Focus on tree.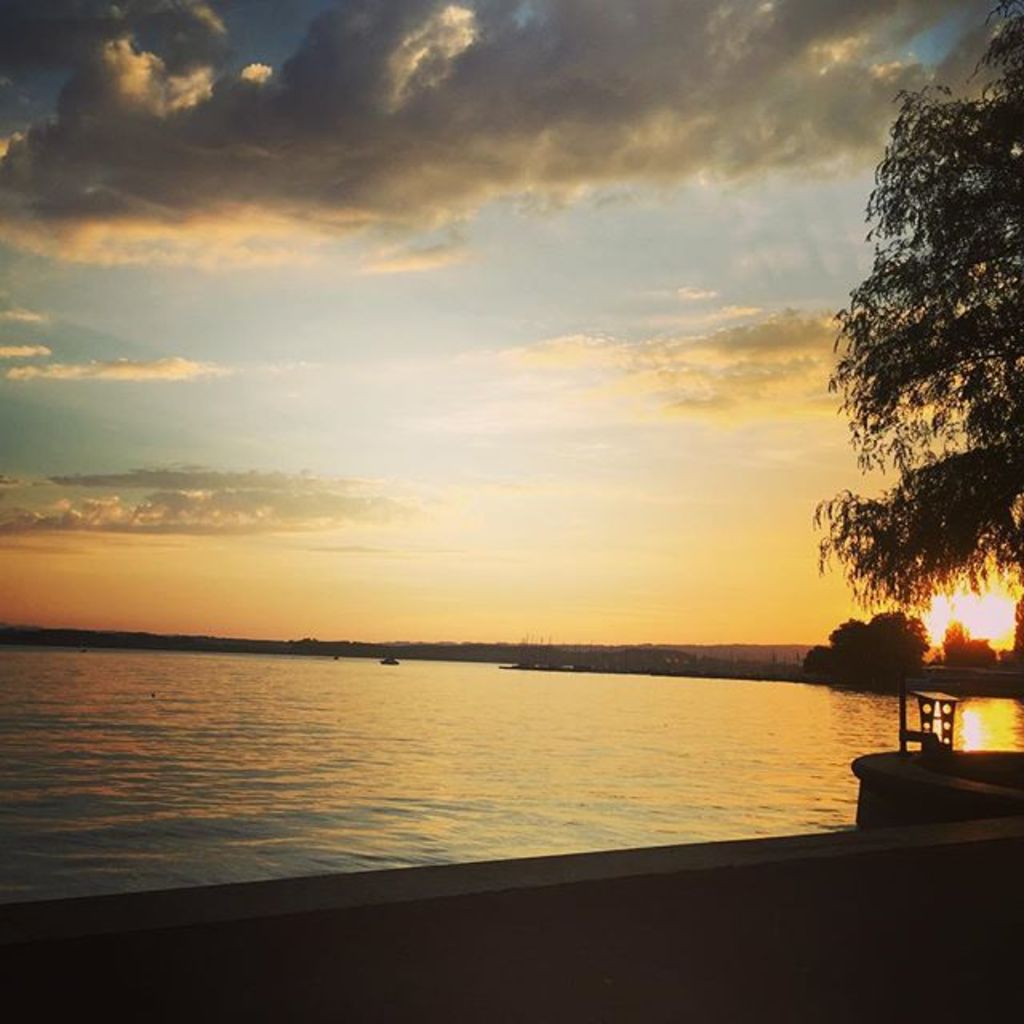
Focused at x1=933 y1=621 x2=1000 y2=674.
